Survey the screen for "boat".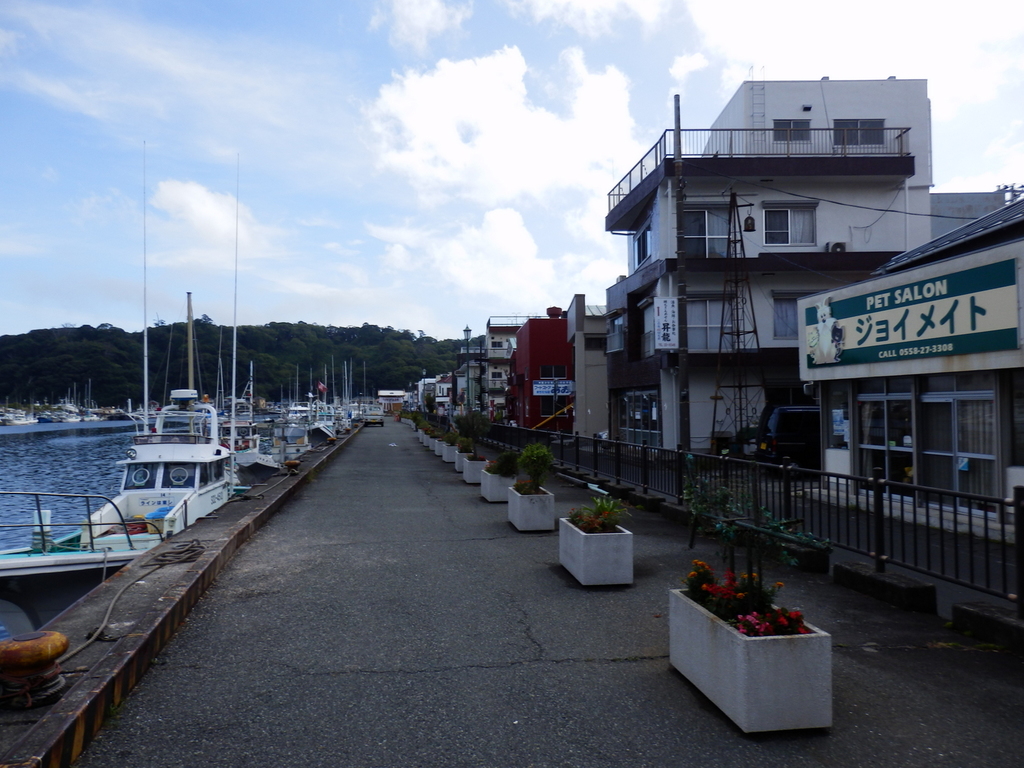
Survey found: (0, 134, 239, 636).
